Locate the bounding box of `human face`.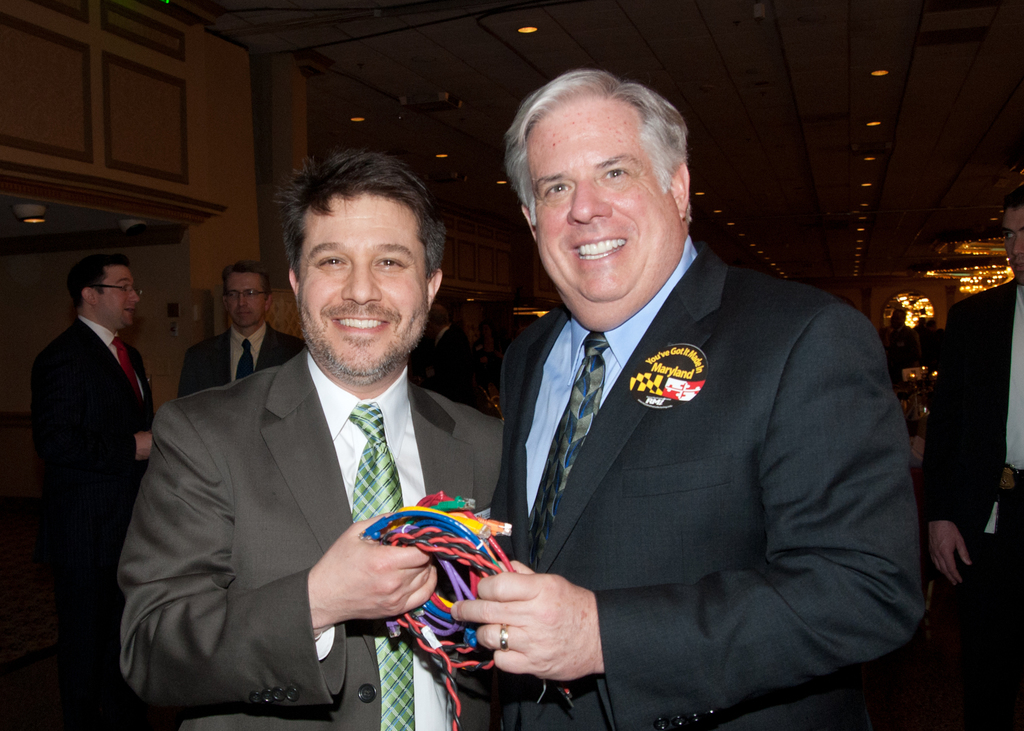
Bounding box: detection(525, 97, 667, 304).
